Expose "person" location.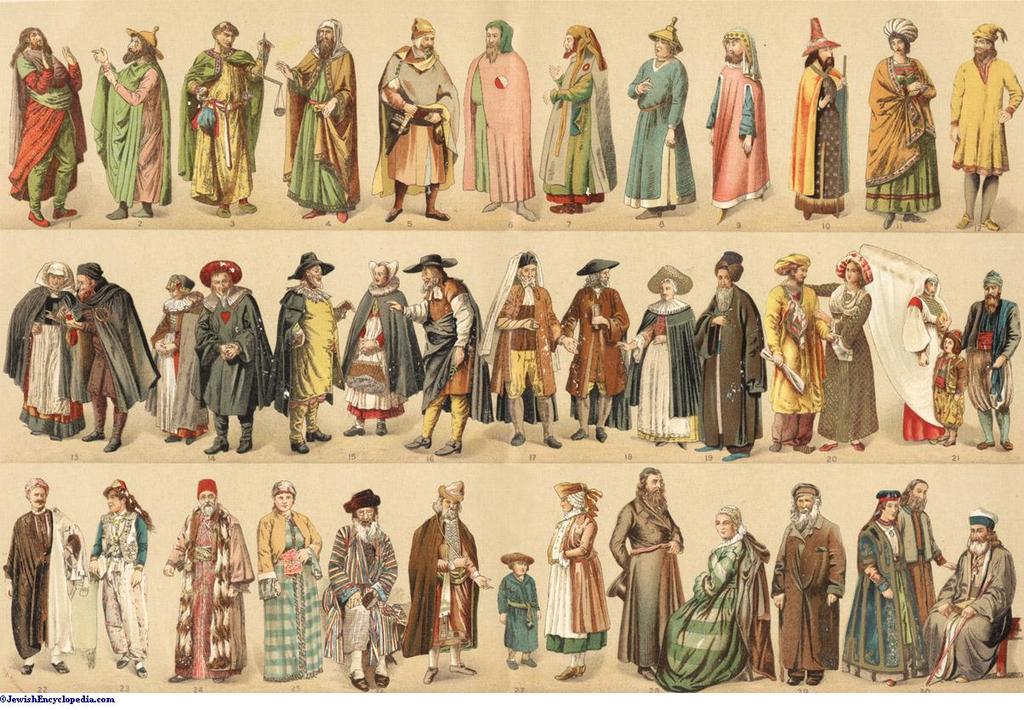
Exposed at select_region(329, 504, 395, 683).
